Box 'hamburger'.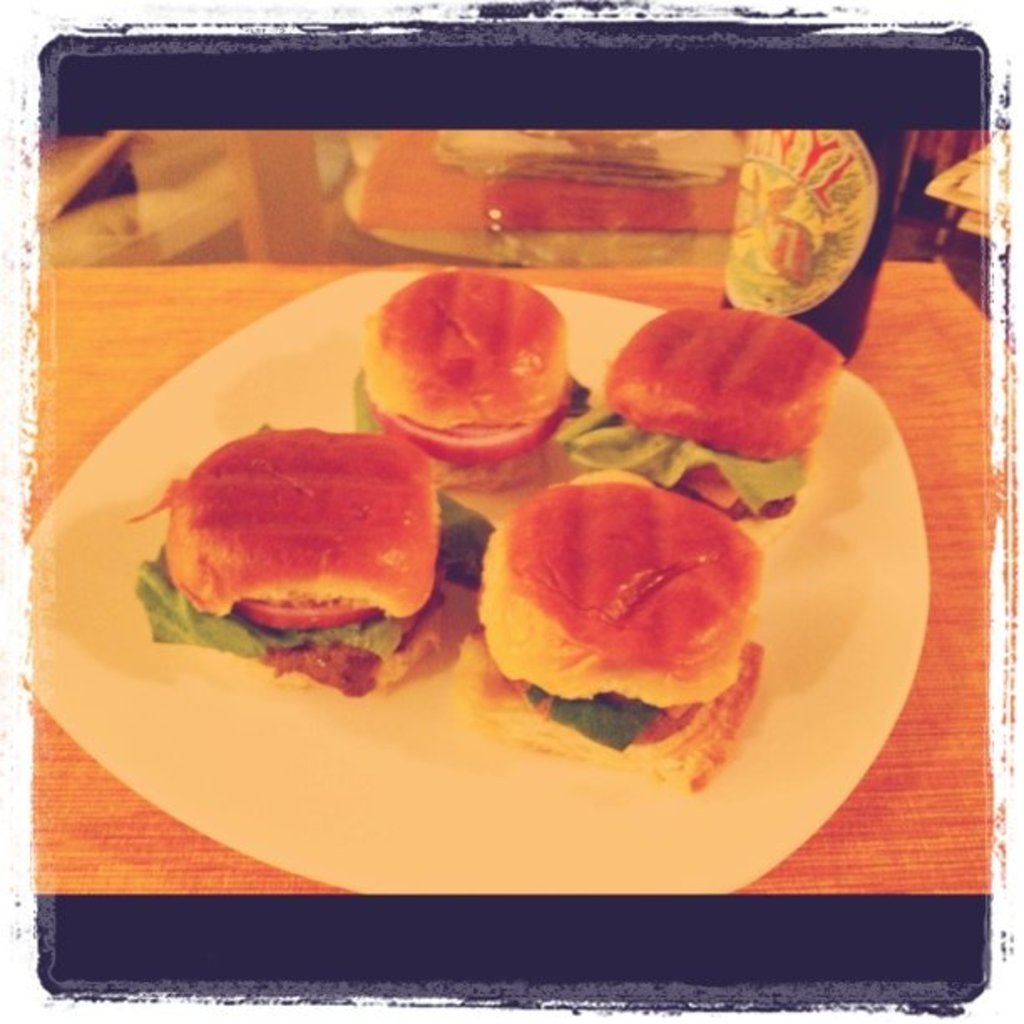
detection(557, 303, 843, 517).
